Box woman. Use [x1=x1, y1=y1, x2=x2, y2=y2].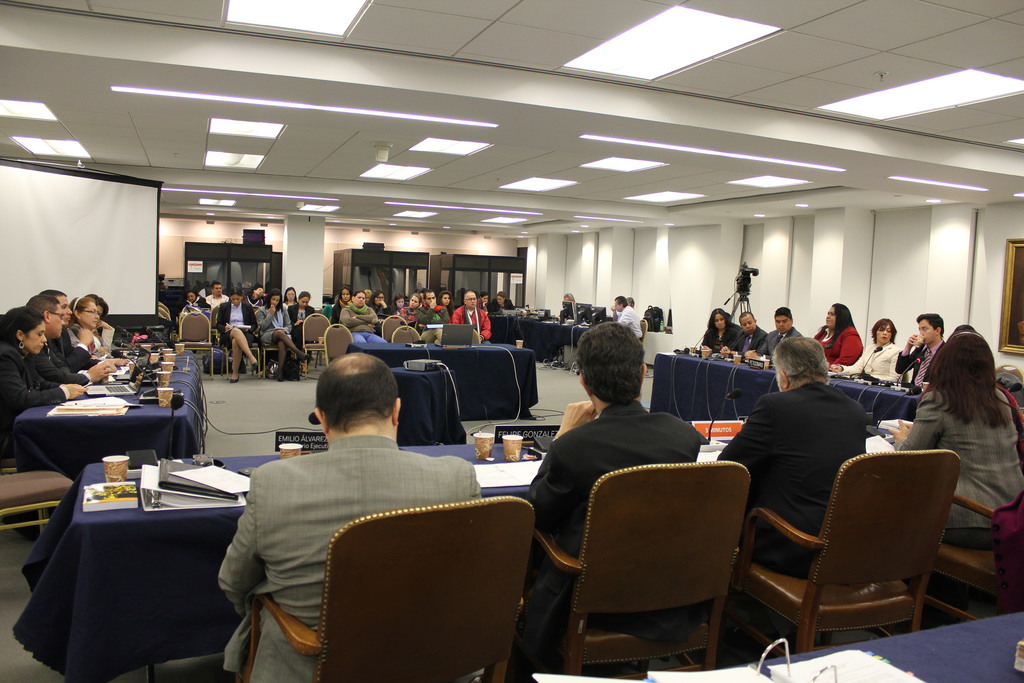
[x1=253, y1=287, x2=317, y2=379].
